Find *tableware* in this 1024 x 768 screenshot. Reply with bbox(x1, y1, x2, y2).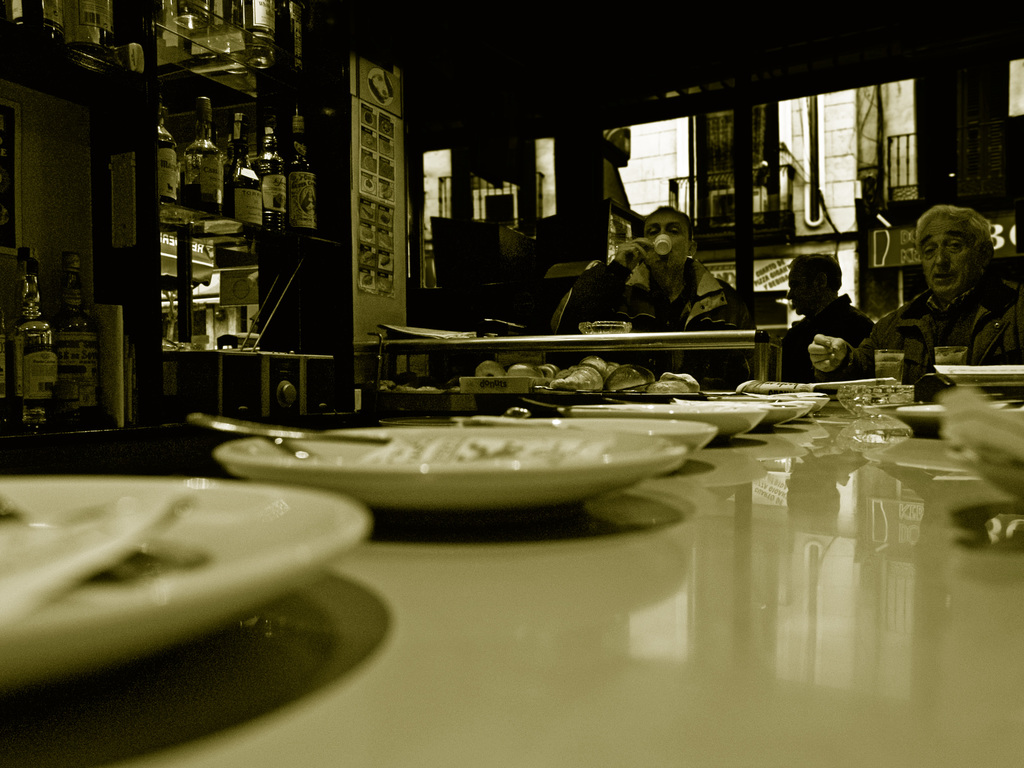
bbox(458, 420, 718, 453).
